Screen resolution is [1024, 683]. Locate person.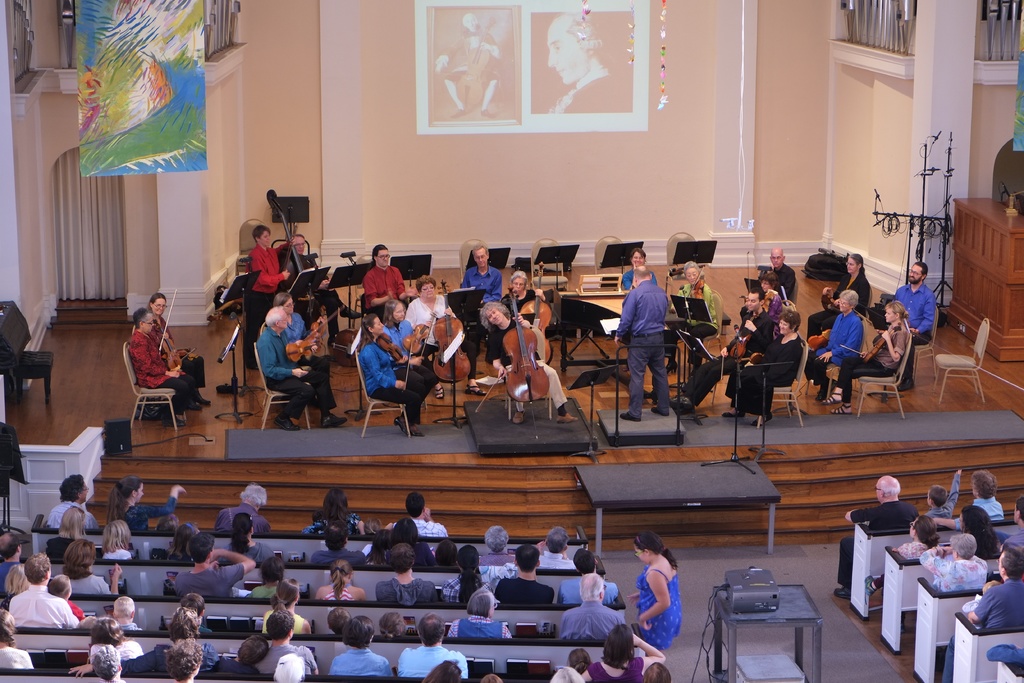
x1=47, y1=472, x2=94, y2=527.
